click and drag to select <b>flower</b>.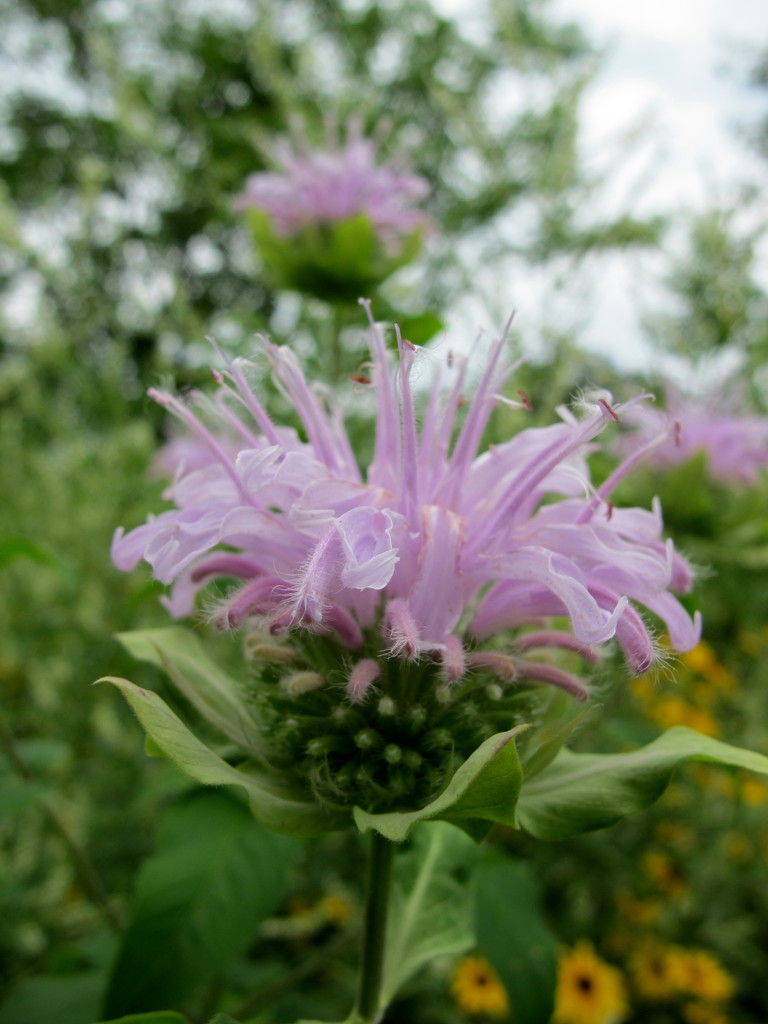
Selection: locate(457, 954, 509, 1012).
